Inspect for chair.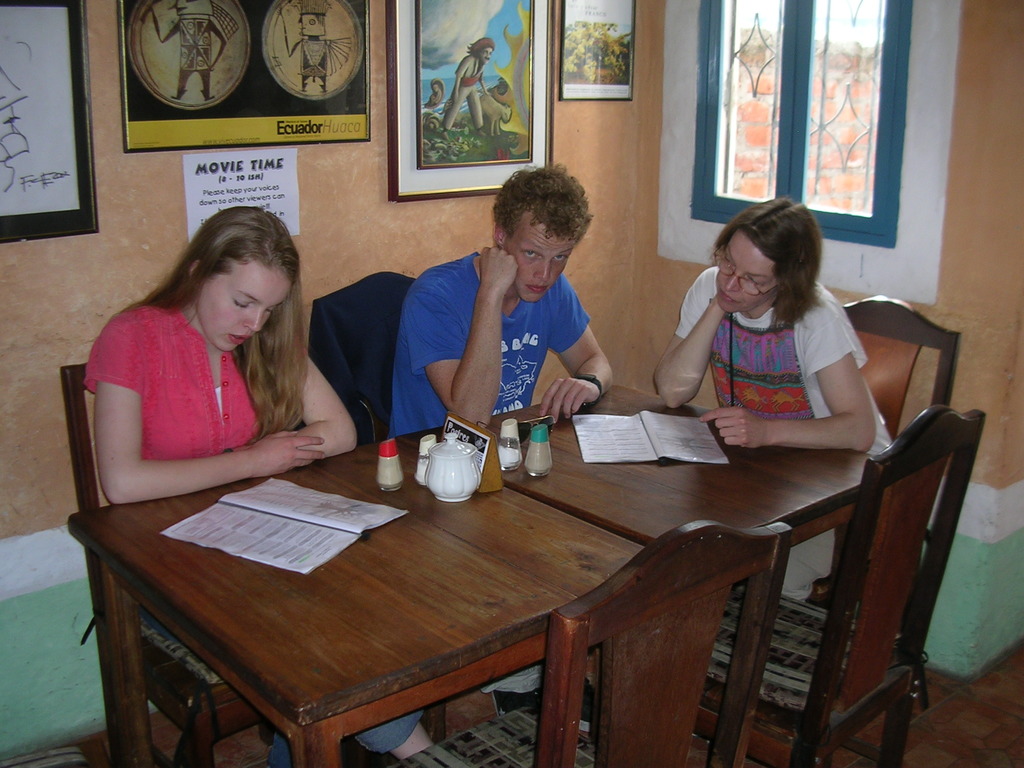
Inspection: <box>312,277,428,445</box>.
